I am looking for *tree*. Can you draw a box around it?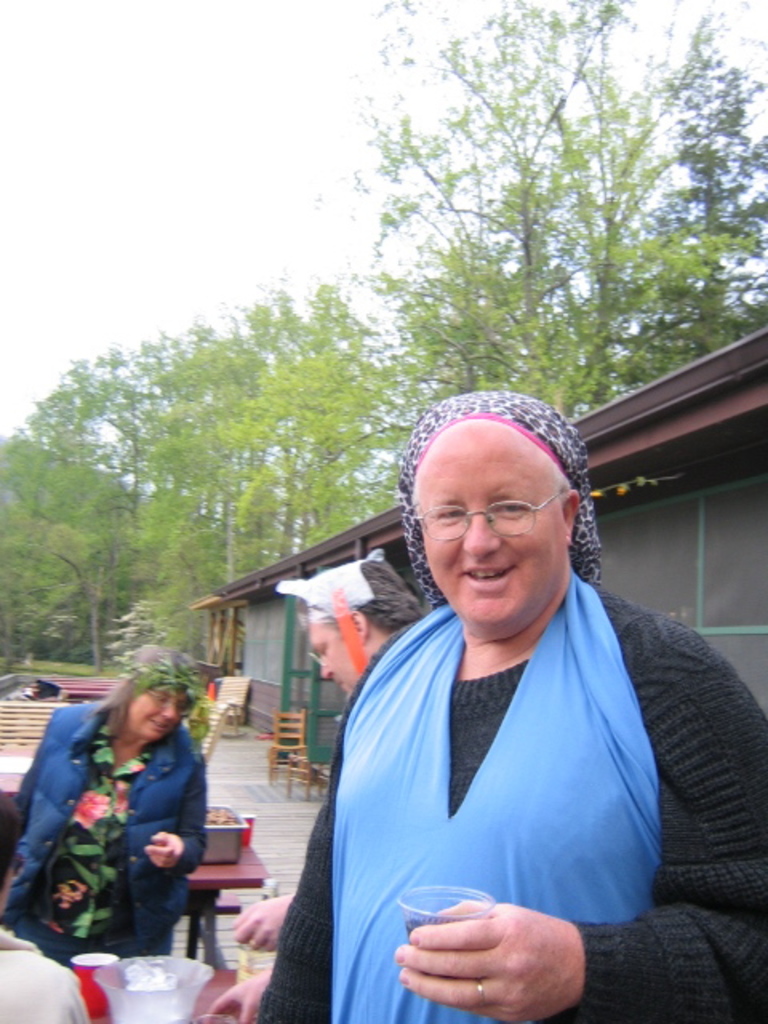
Sure, the bounding box is (left=224, top=269, right=422, bottom=574).
